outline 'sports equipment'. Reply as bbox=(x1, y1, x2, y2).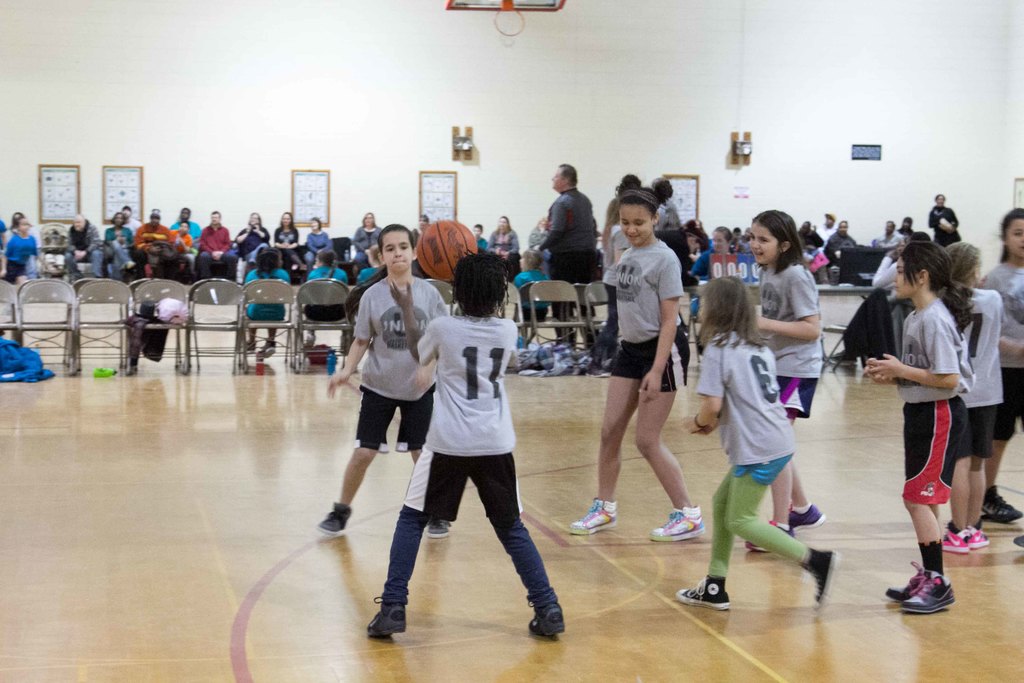
bbox=(886, 562, 927, 600).
